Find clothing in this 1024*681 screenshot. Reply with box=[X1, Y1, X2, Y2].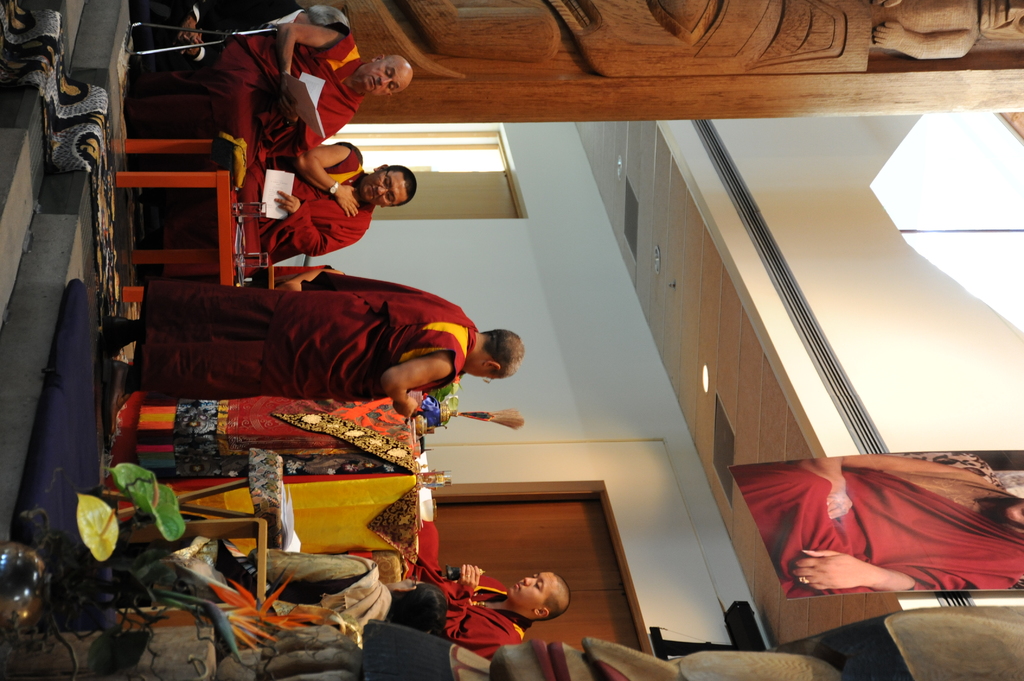
box=[244, 134, 373, 255].
